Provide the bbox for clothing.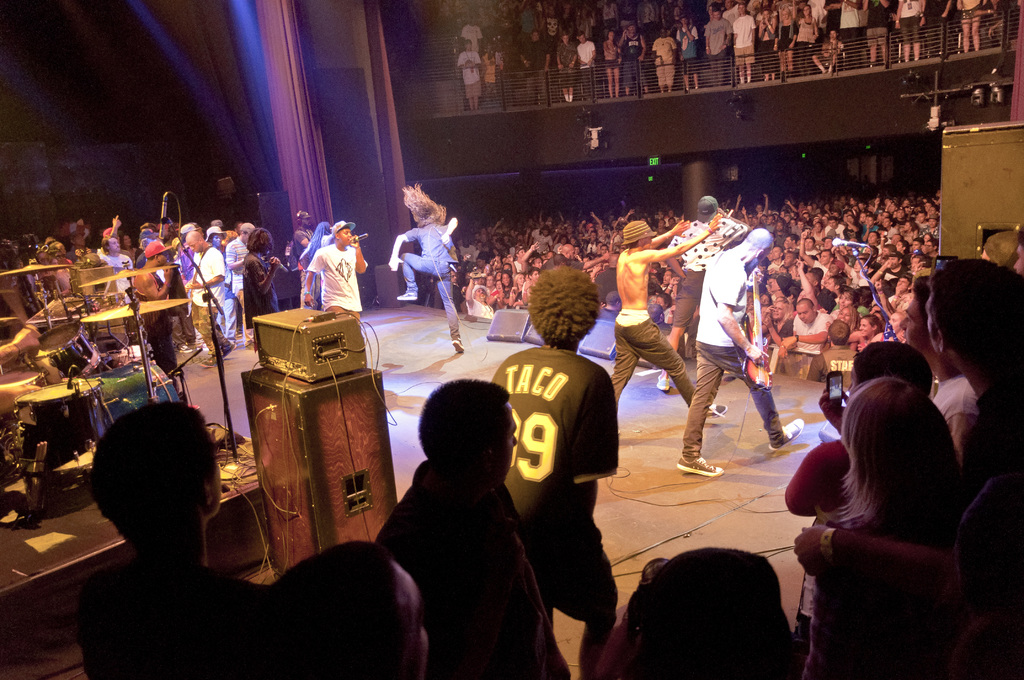
<bbox>577, 42, 595, 86</bbox>.
